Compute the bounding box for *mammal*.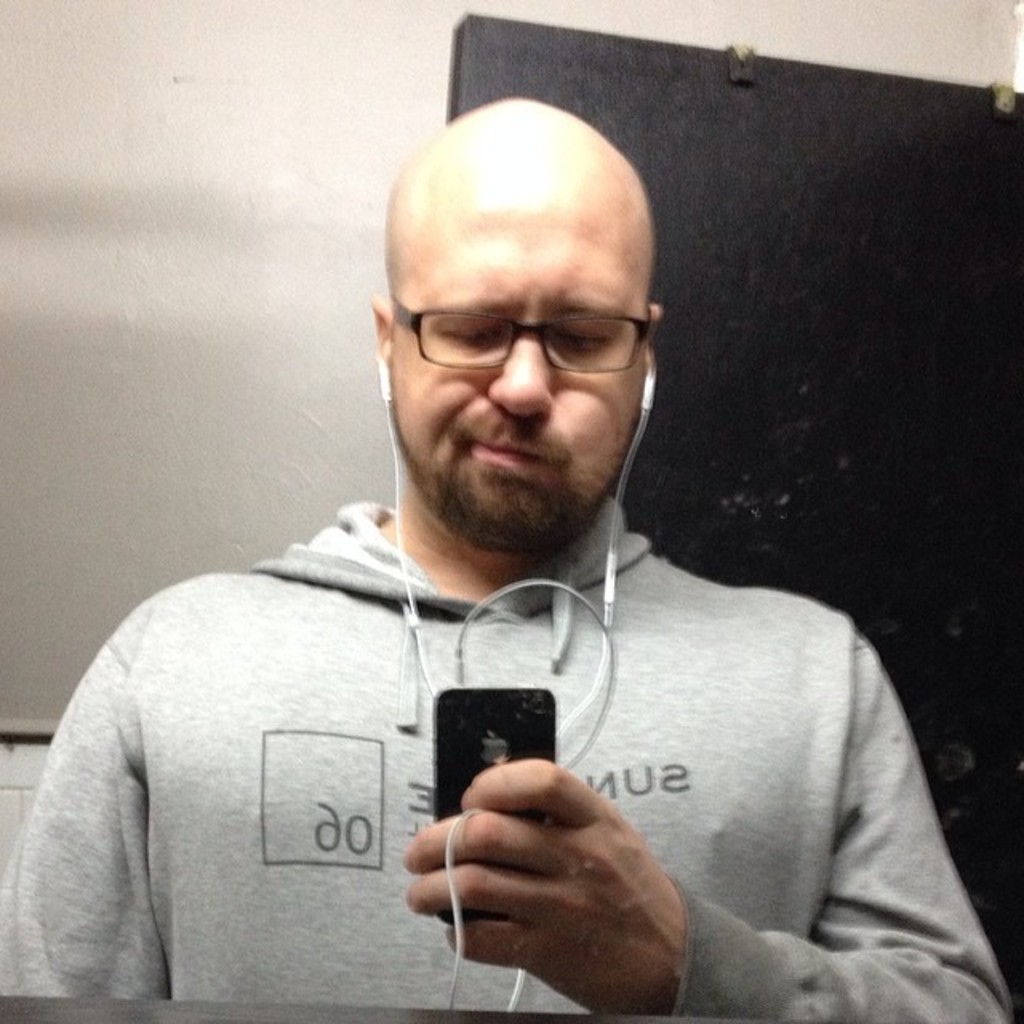
l=43, t=102, r=1011, b=1023.
